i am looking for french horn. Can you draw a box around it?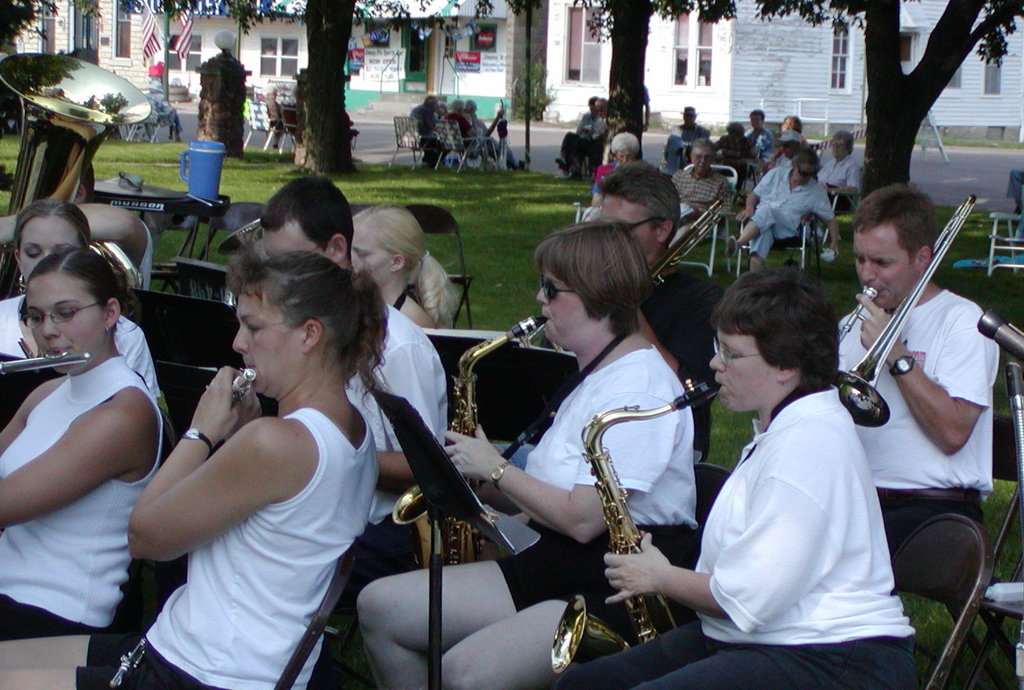
Sure, the bounding box is locate(392, 309, 551, 564).
